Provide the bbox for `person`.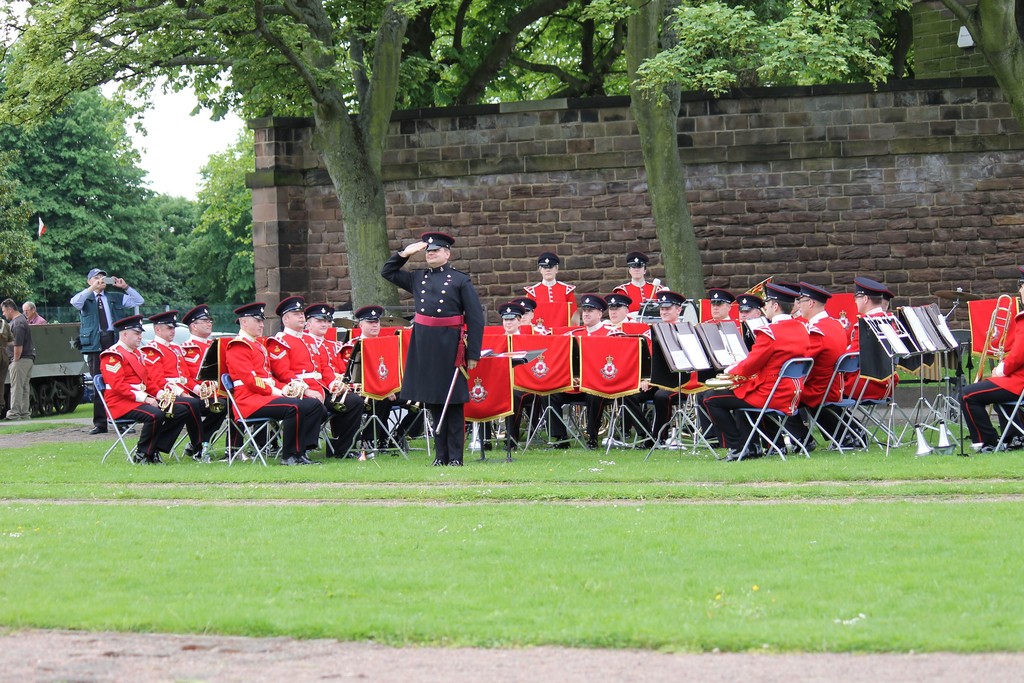
l=271, t=298, r=360, b=450.
